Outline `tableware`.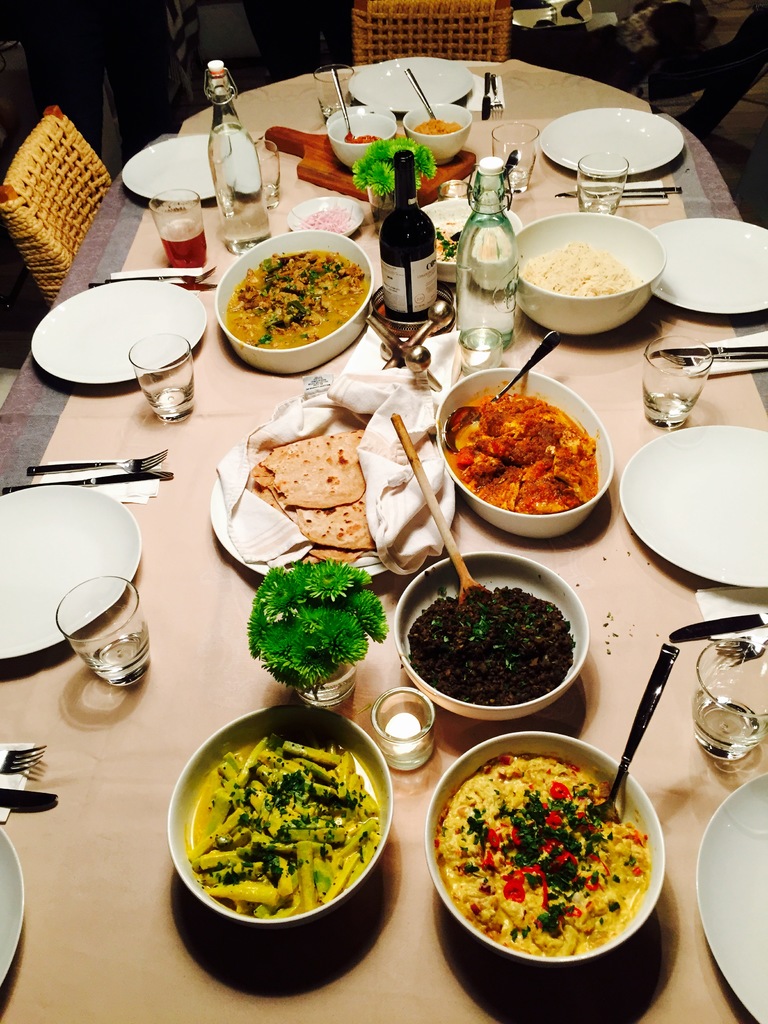
Outline: bbox(0, 827, 29, 984).
